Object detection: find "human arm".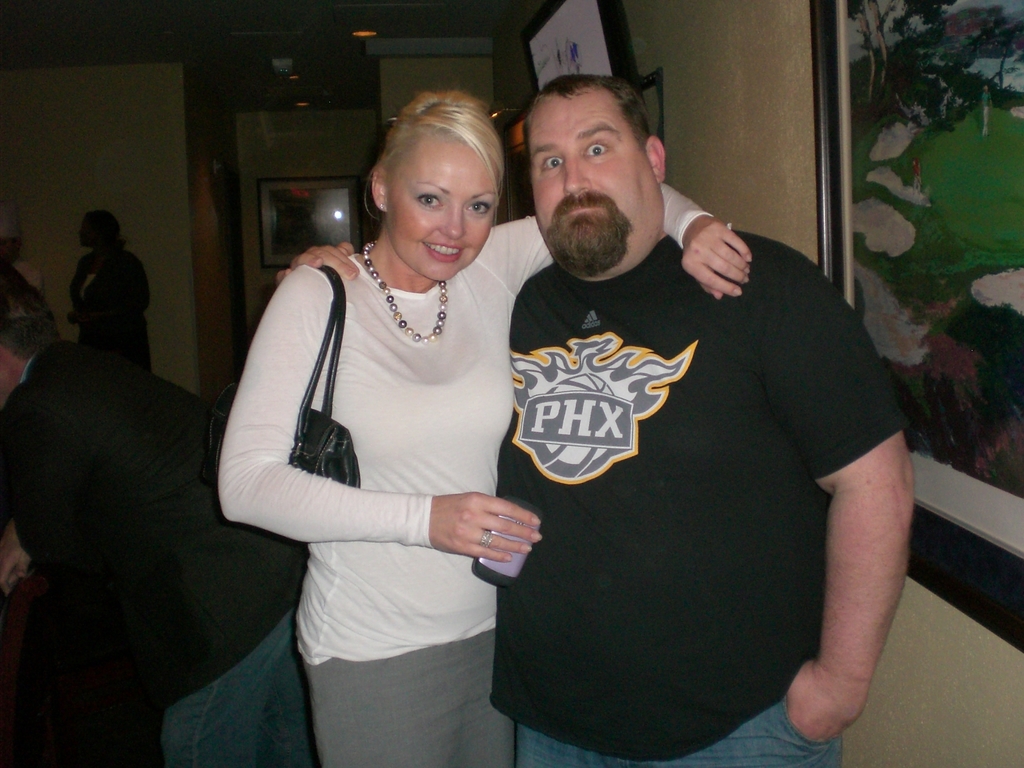
276:239:355:280.
